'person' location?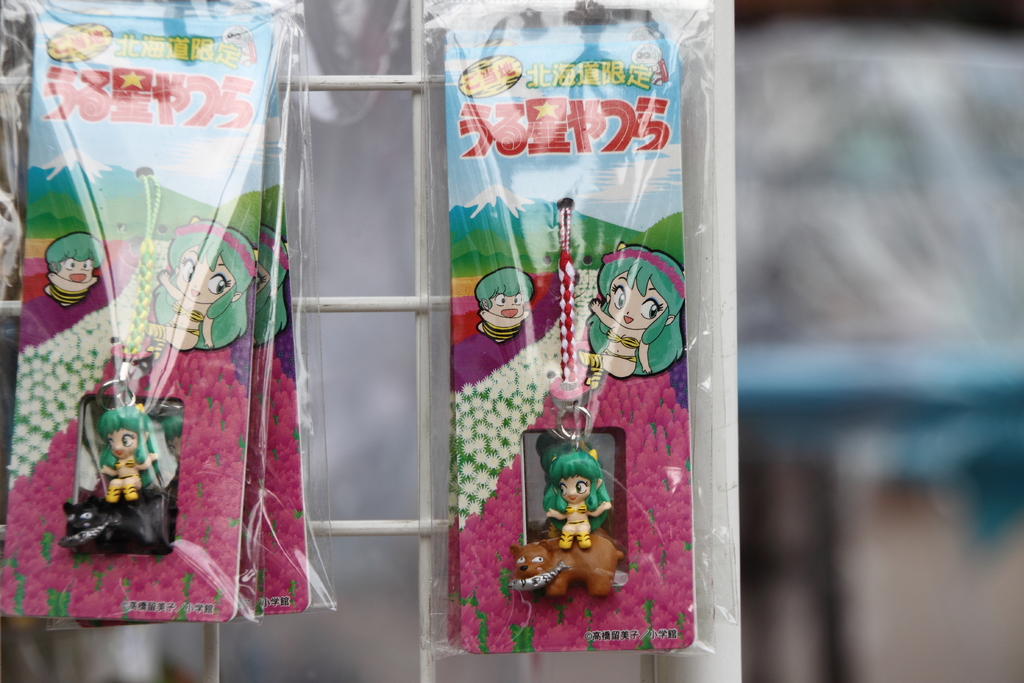
region(46, 234, 104, 308)
